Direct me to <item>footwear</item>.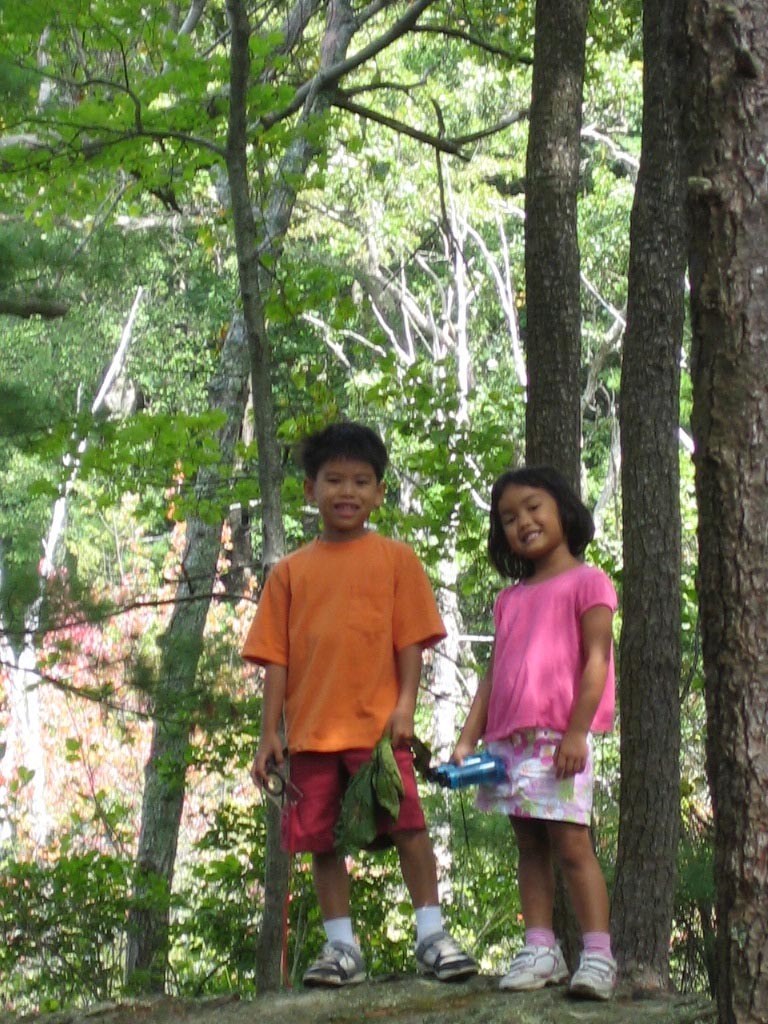
Direction: 309/937/374/987.
